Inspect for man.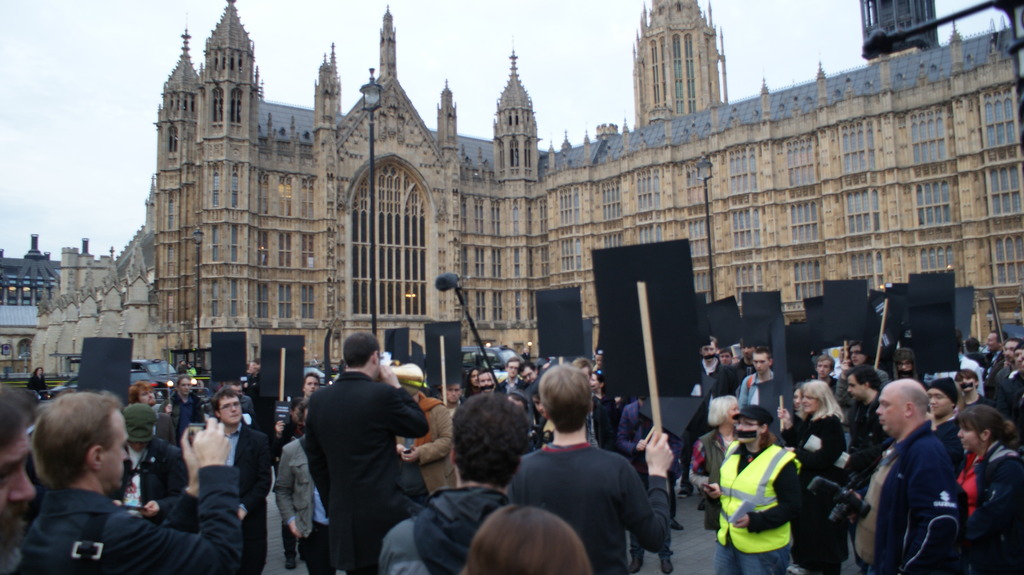
Inspection: {"left": 737, "top": 345, "right": 772, "bottom": 407}.
